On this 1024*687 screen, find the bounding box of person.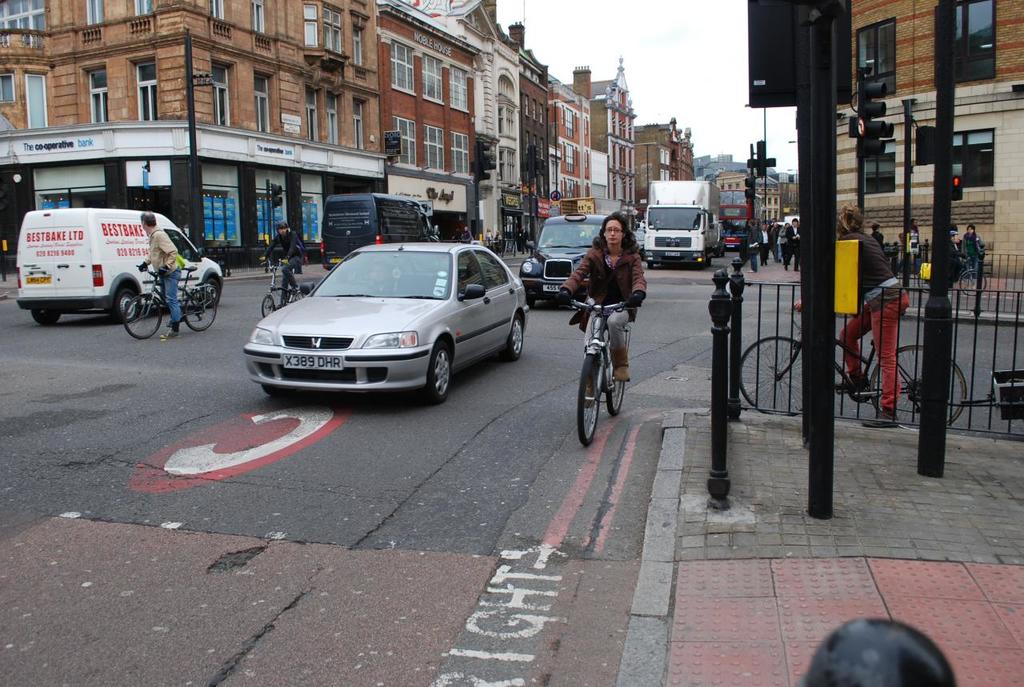
Bounding box: x1=771 y1=234 x2=783 y2=259.
